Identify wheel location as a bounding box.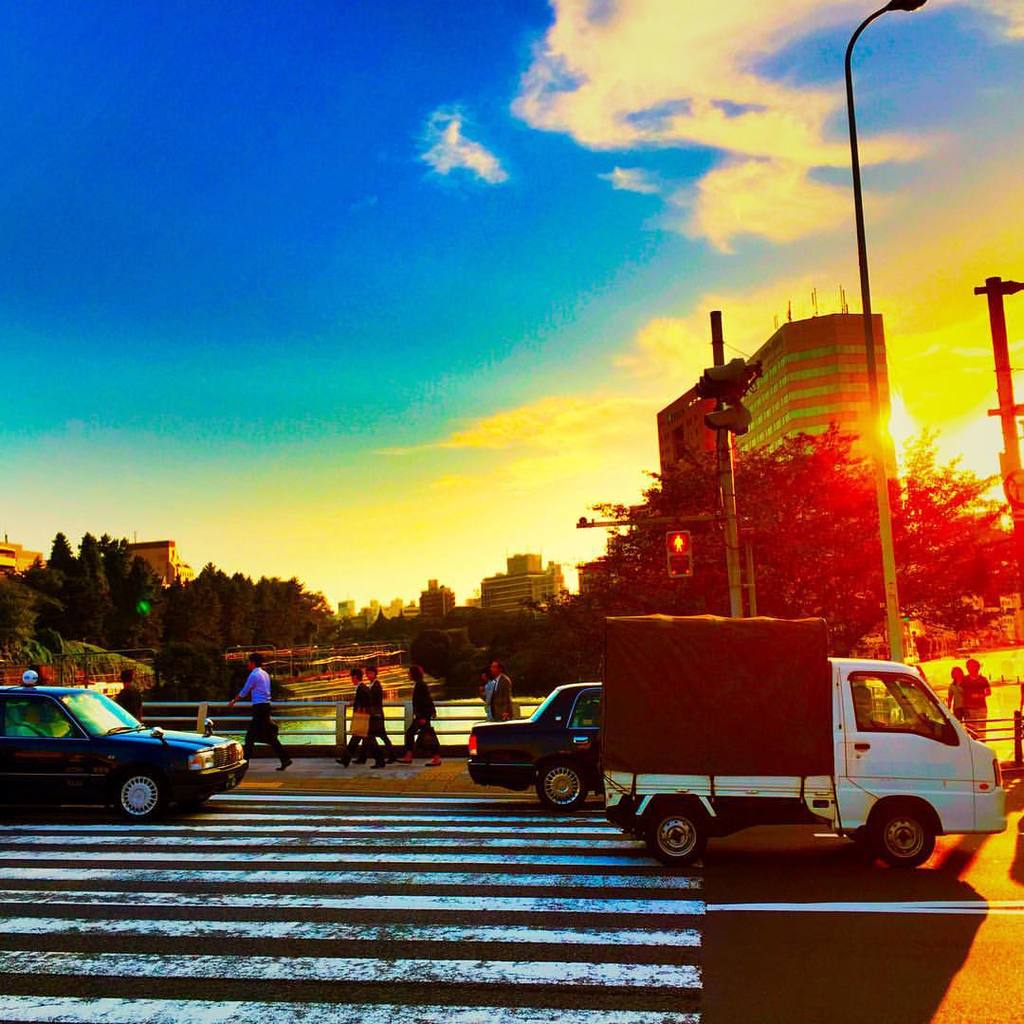
Rect(645, 802, 711, 874).
